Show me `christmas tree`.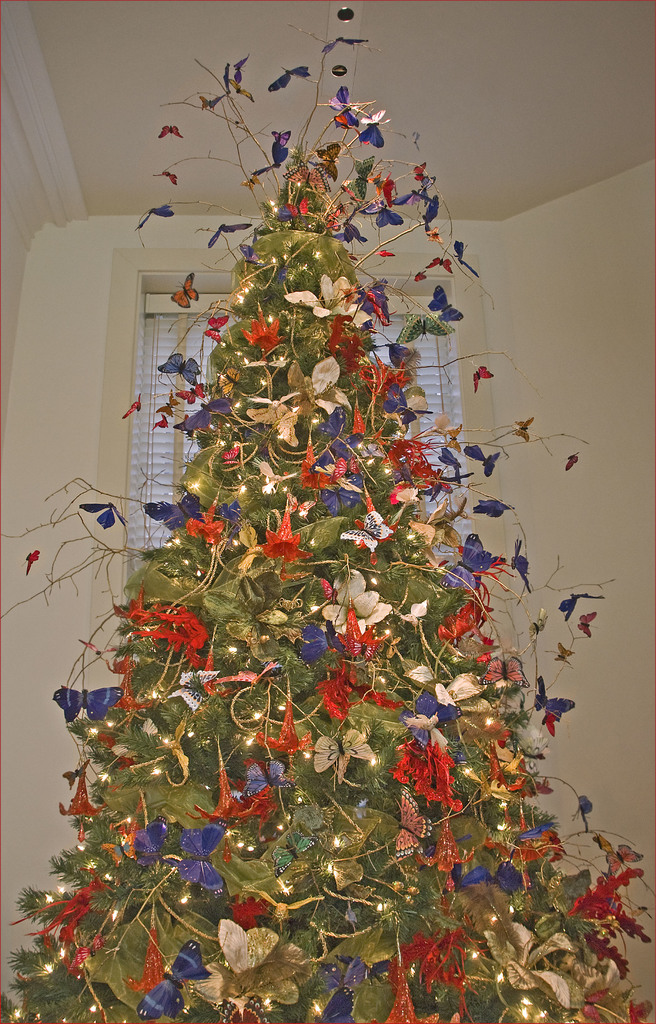
`christmas tree` is here: Rect(0, 0, 655, 1023).
